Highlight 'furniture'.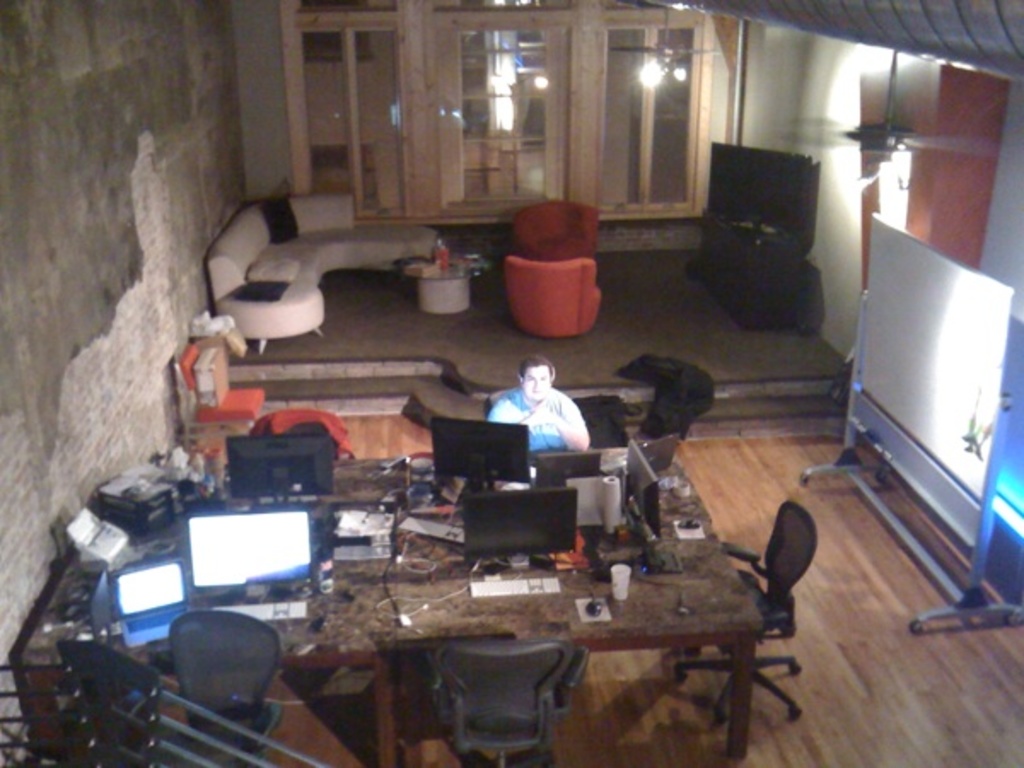
Highlighted region: 413:271:466:307.
